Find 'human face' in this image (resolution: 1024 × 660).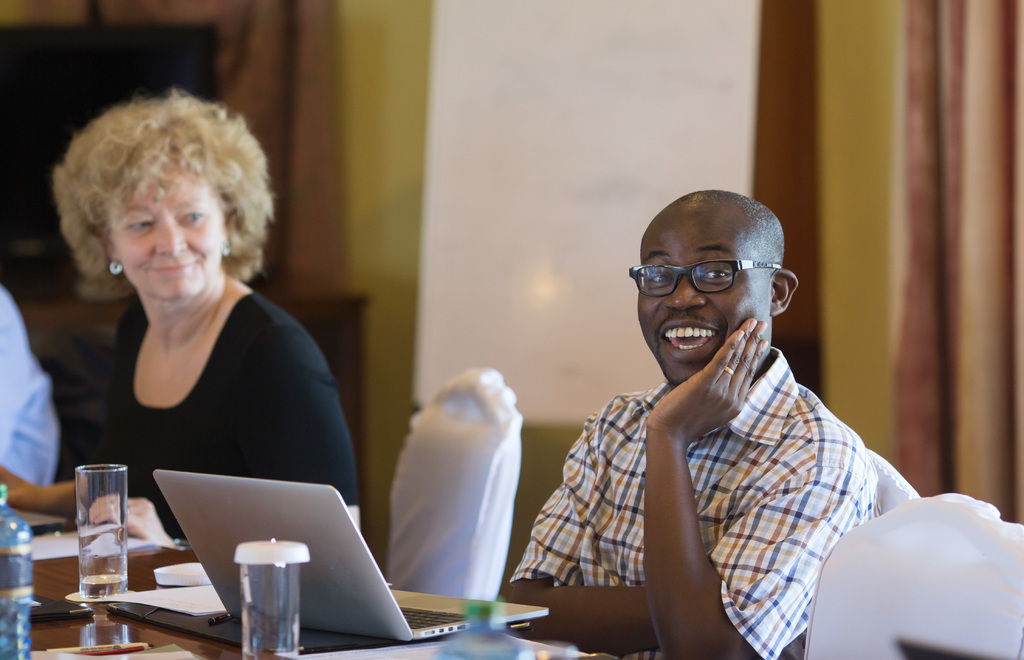
Rect(113, 167, 227, 301).
